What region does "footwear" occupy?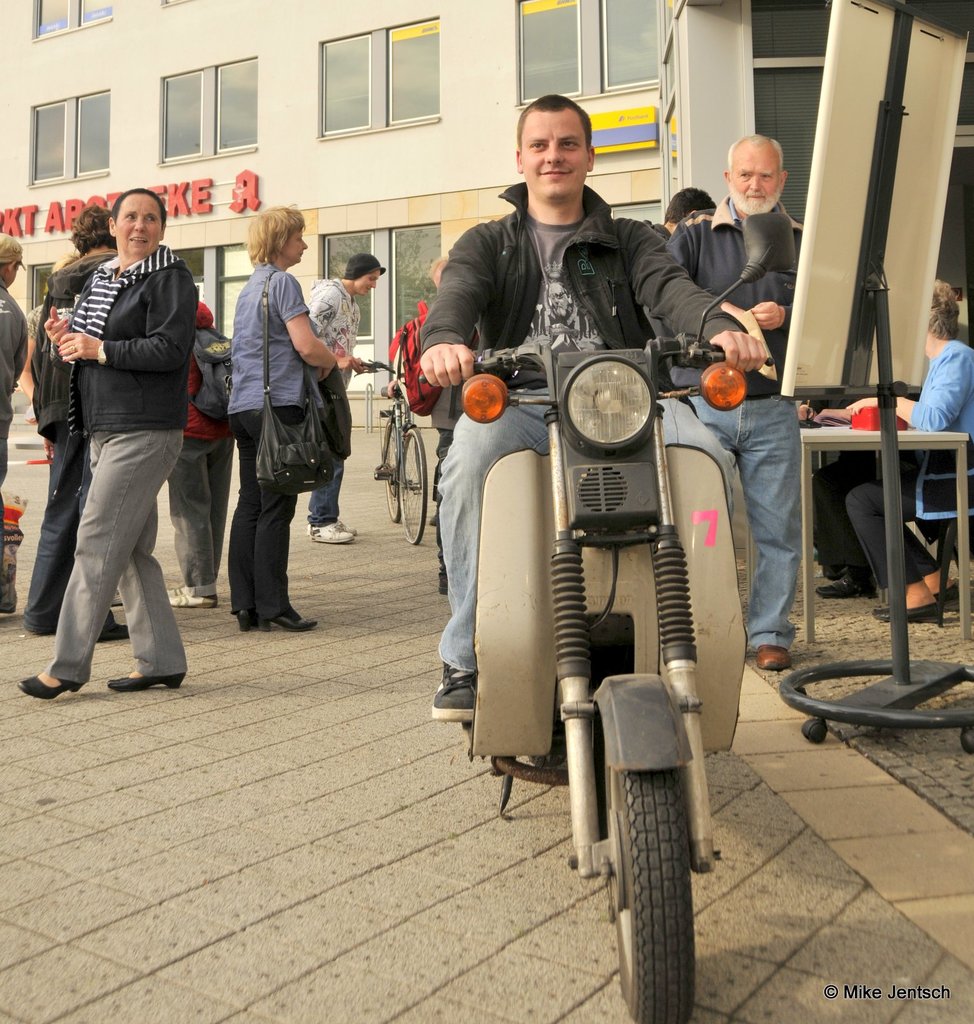
(left=753, top=643, right=794, bottom=674).
